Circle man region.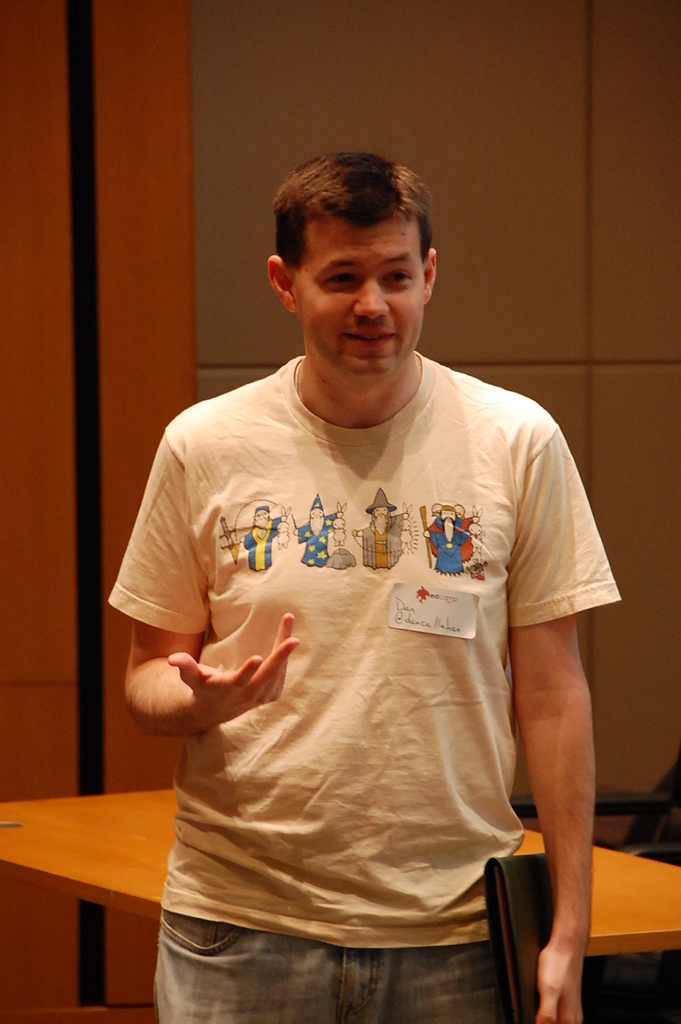
Region: x1=294 y1=495 x2=340 y2=568.
